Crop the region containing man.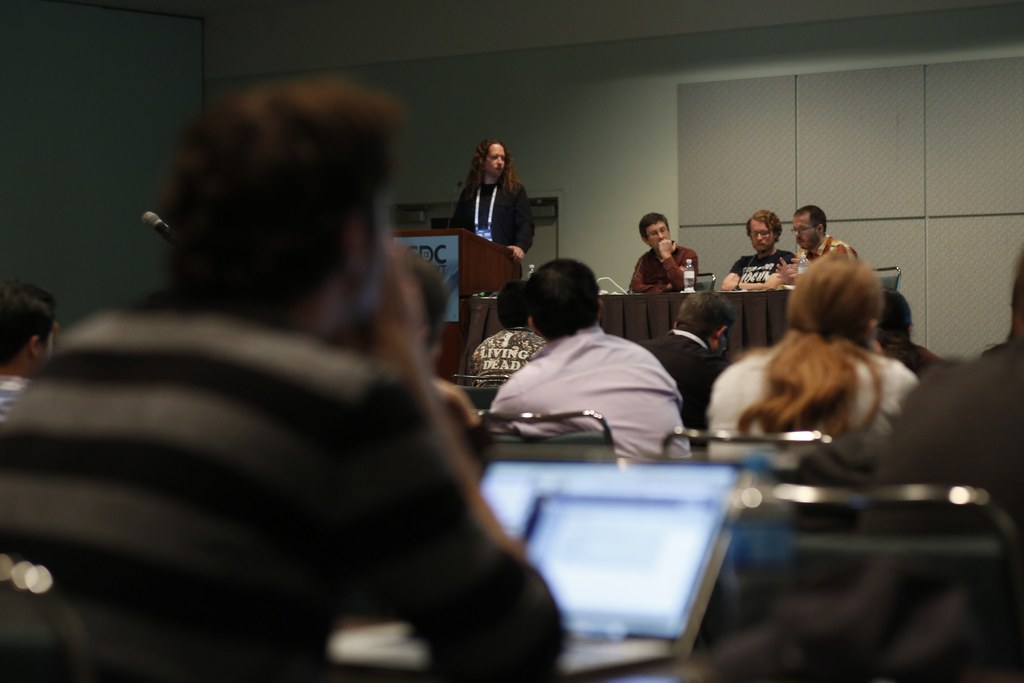
Crop region: [left=721, top=208, right=799, bottom=288].
